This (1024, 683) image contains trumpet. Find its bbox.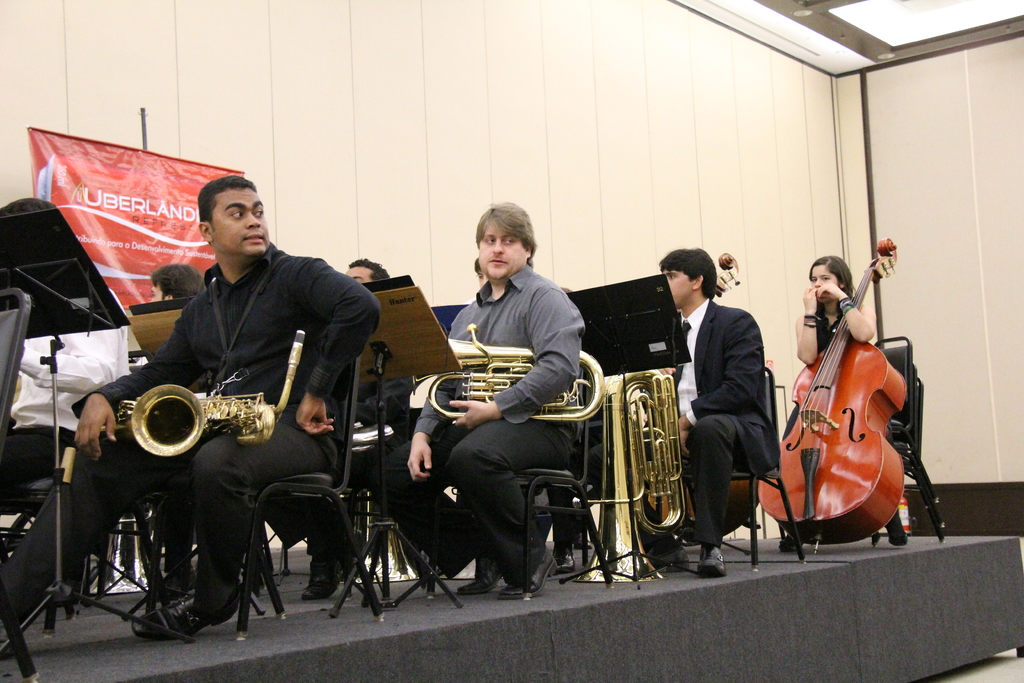
[x1=111, y1=331, x2=307, y2=450].
